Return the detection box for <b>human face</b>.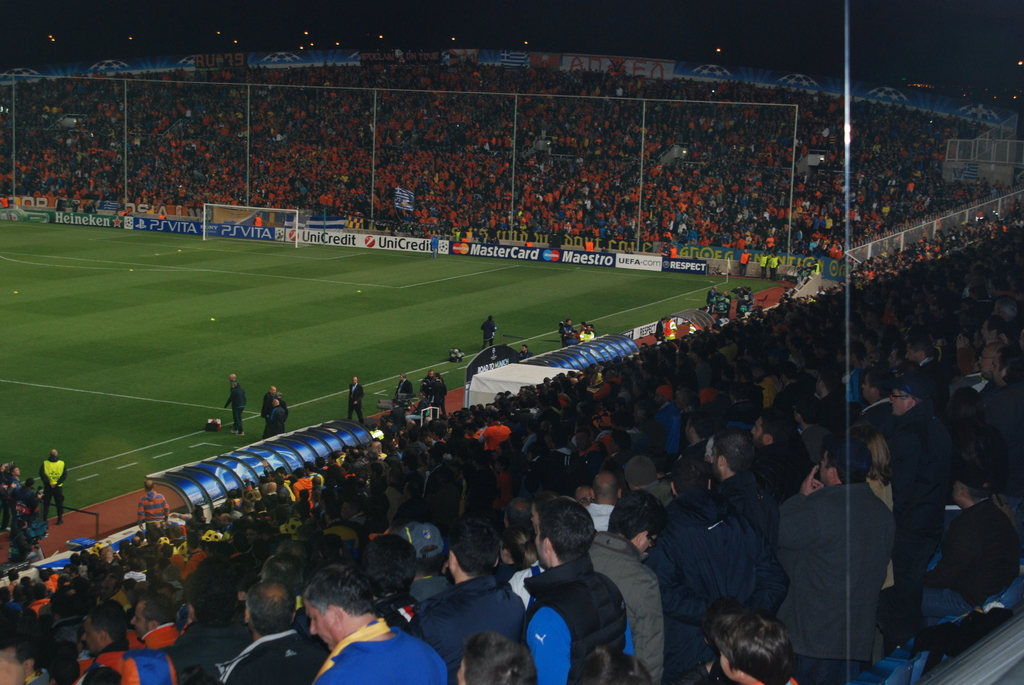
locate(306, 602, 342, 649).
